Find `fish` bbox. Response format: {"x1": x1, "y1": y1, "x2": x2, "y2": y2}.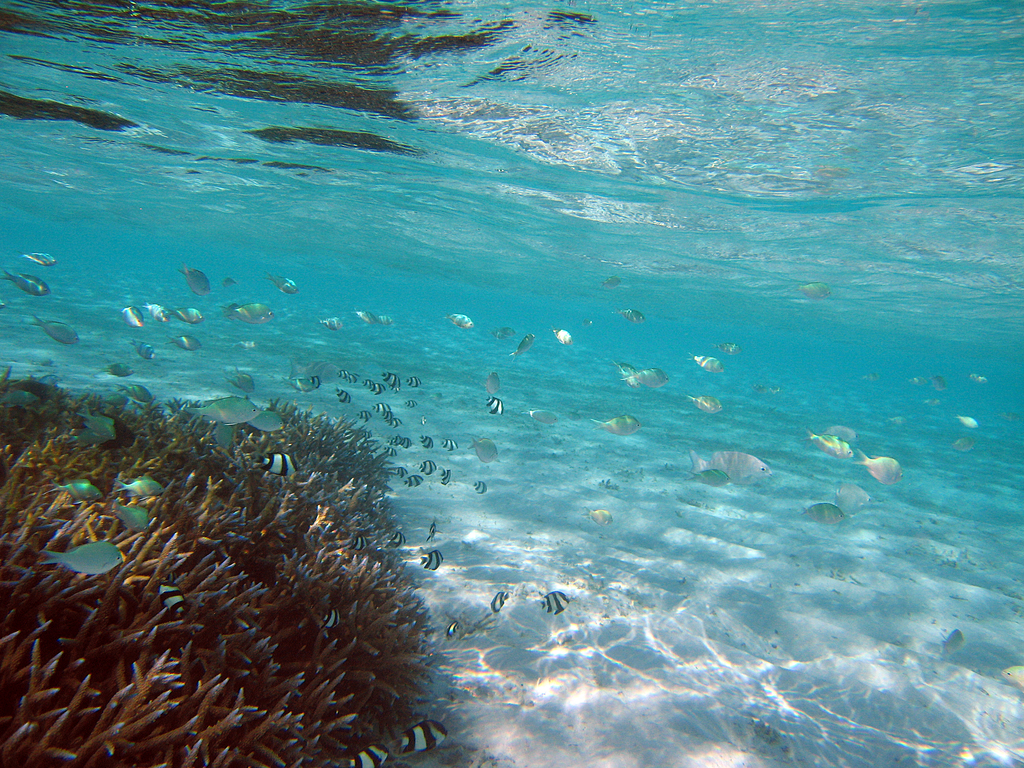
{"x1": 361, "y1": 377, "x2": 372, "y2": 388}.
